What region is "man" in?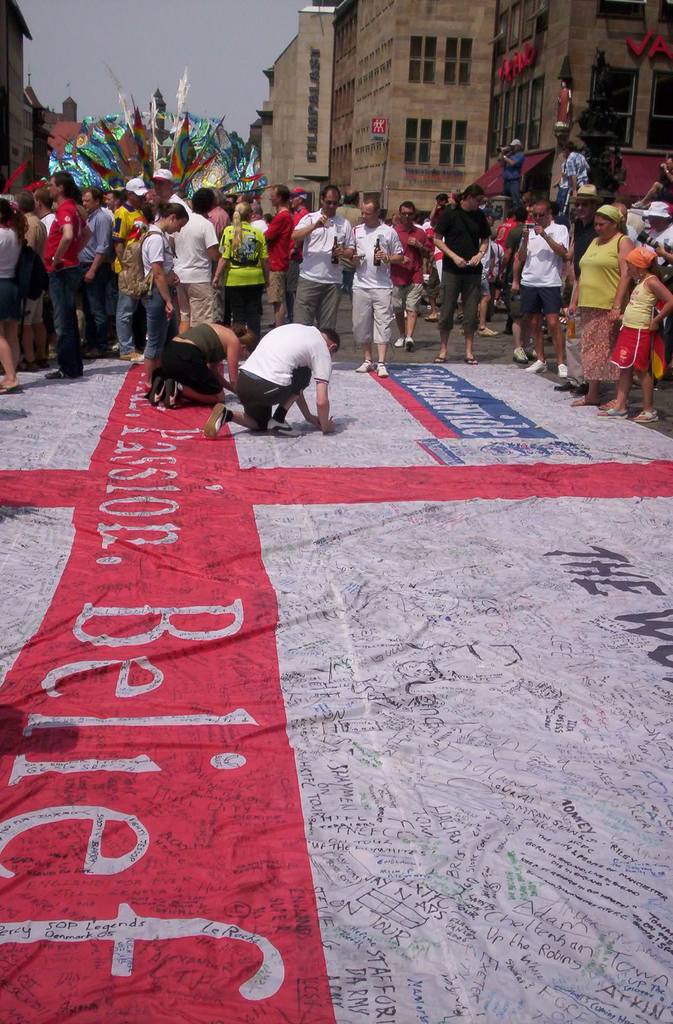
(left=434, top=186, right=452, bottom=220).
